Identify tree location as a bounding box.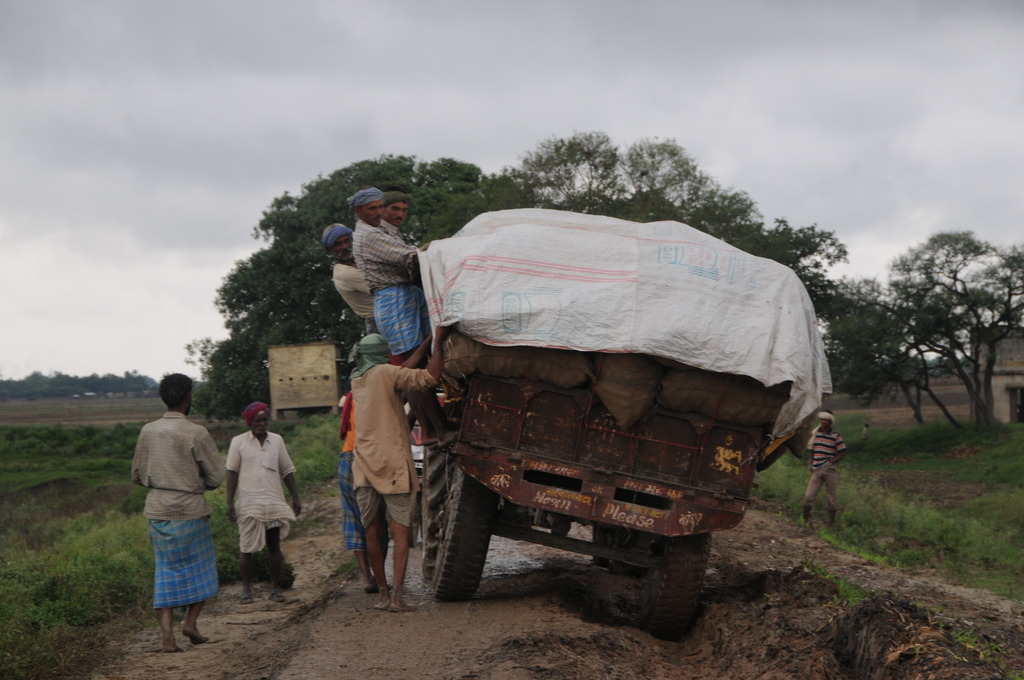
rect(810, 266, 916, 413).
